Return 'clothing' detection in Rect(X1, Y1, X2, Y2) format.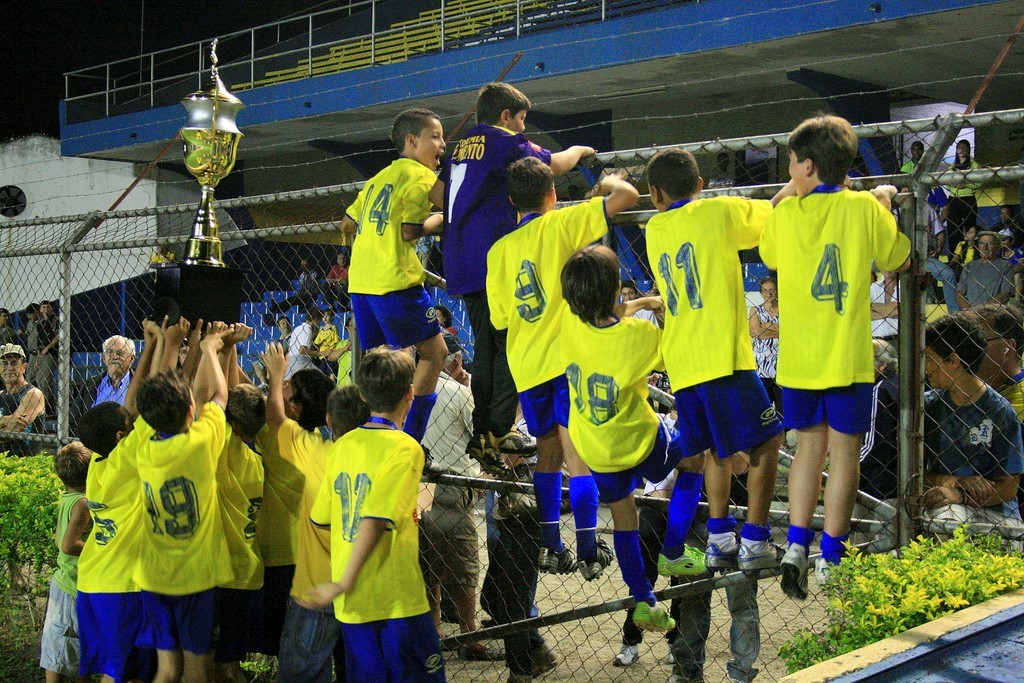
Rect(645, 191, 782, 461).
